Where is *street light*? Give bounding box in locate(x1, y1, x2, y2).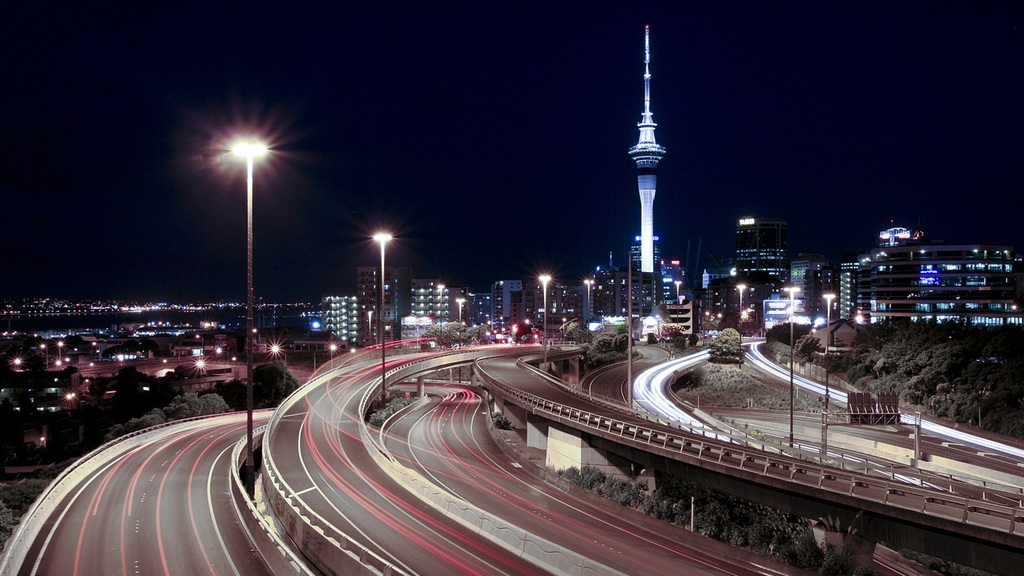
locate(56, 340, 65, 363).
